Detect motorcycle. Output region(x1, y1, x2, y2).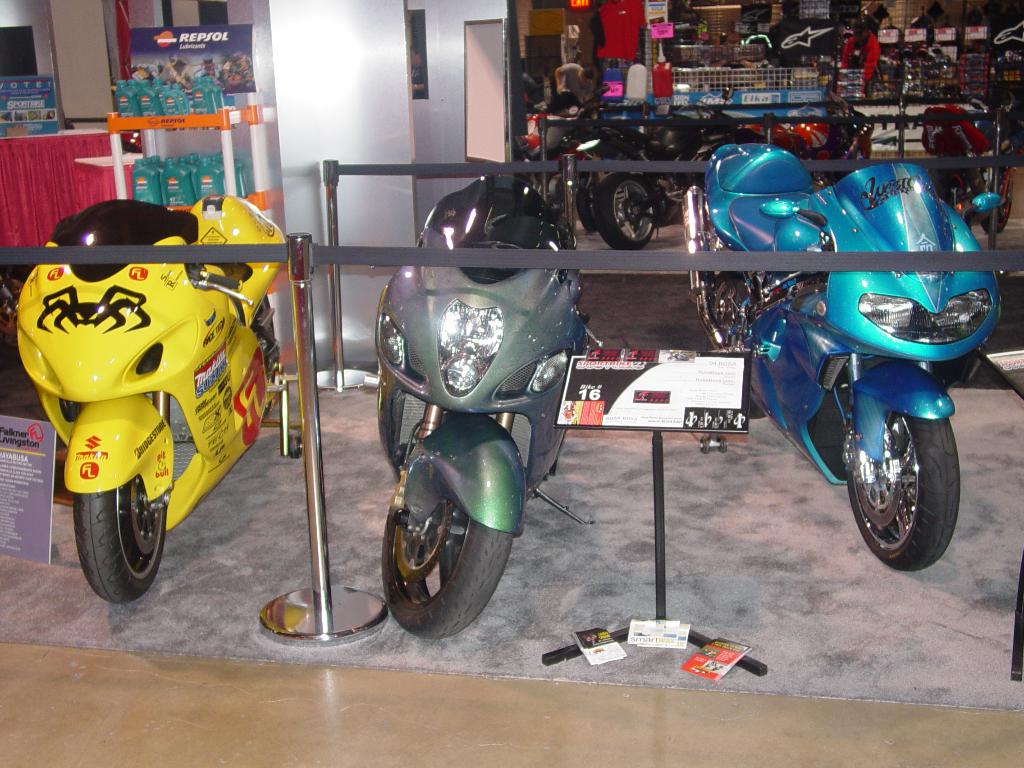
region(917, 101, 1007, 199).
